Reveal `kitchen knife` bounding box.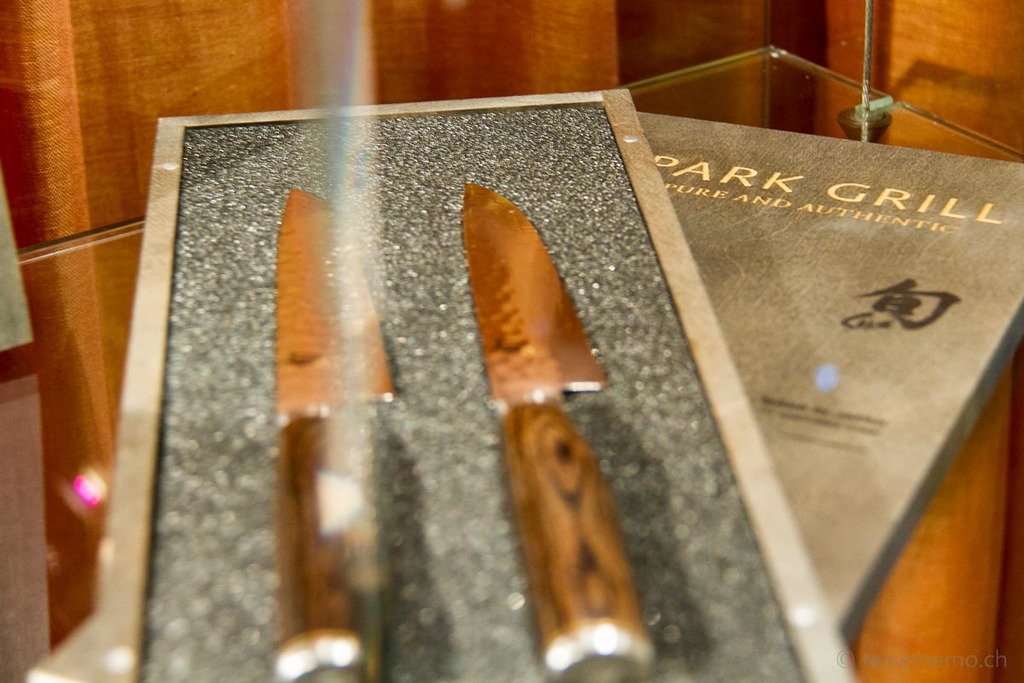
Revealed: box(275, 185, 400, 682).
